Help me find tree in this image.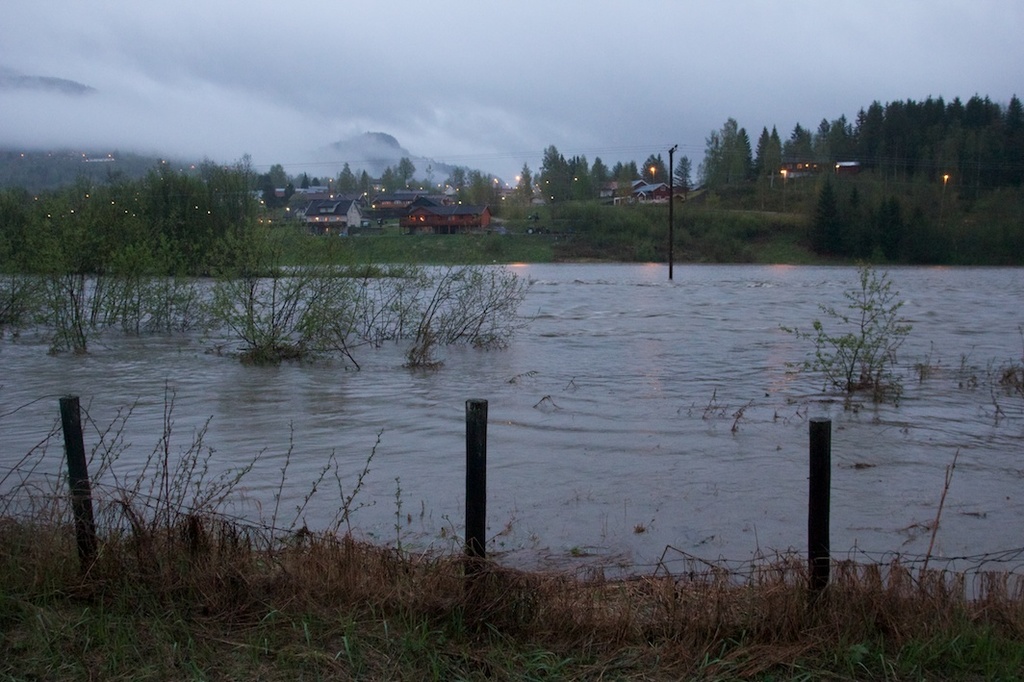
Found it: (703,116,760,186).
